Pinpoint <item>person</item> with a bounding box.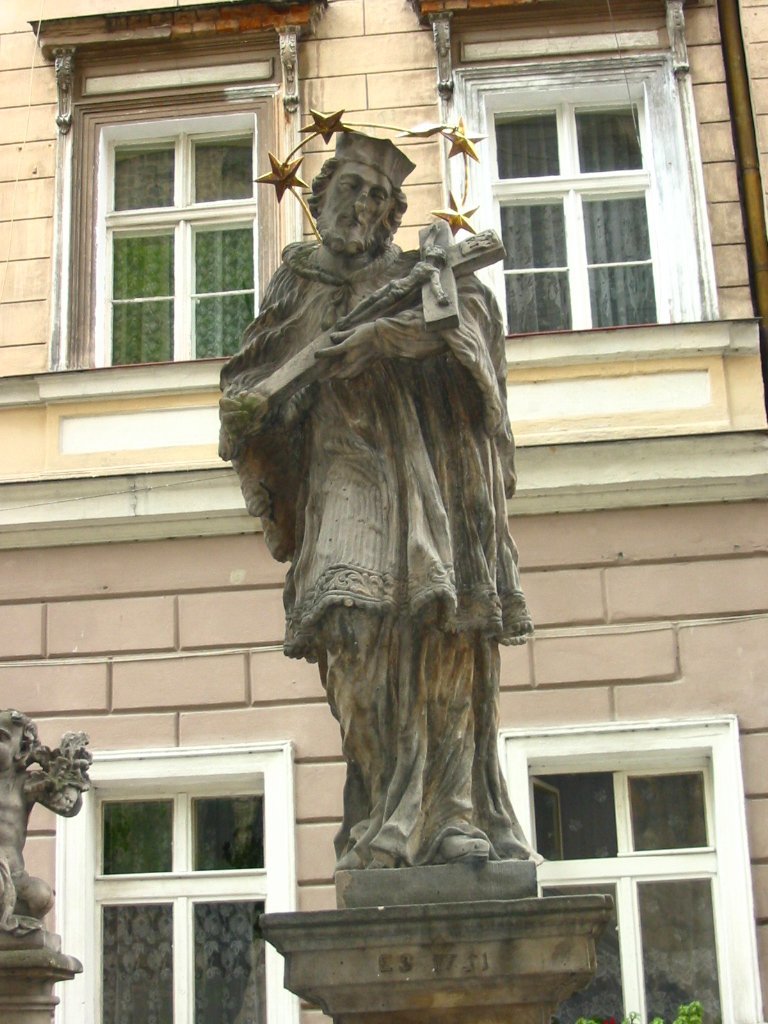
<region>243, 85, 581, 963</region>.
